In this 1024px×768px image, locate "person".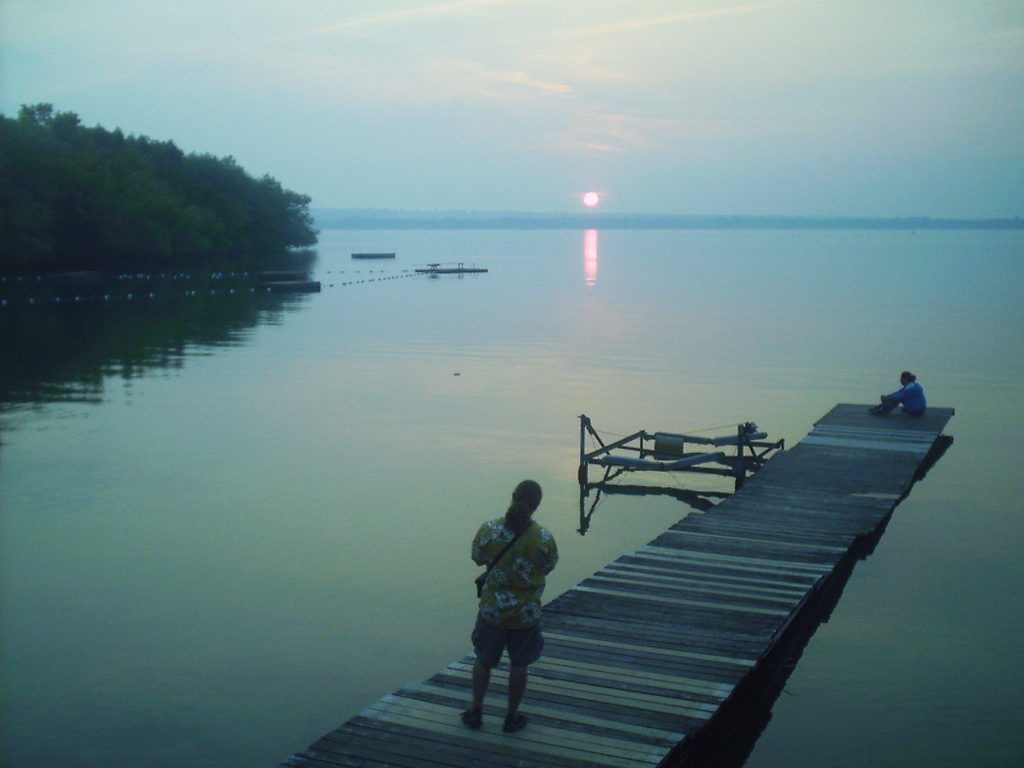
Bounding box: 865:367:926:415.
